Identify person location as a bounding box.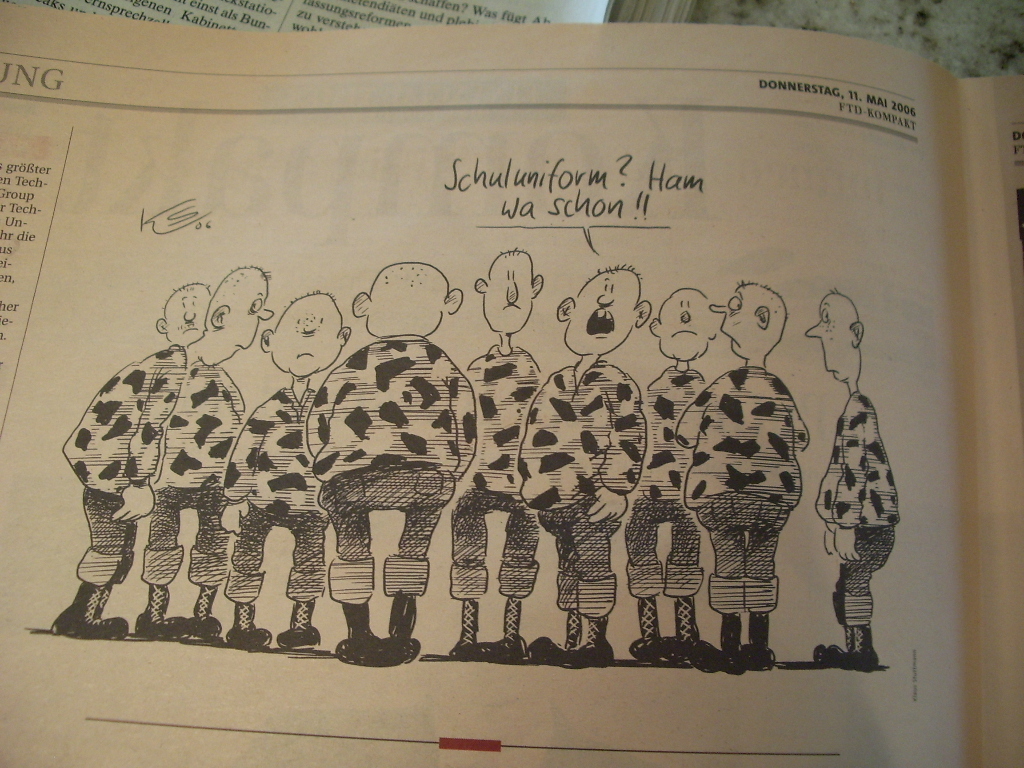
crop(670, 284, 812, 671).
